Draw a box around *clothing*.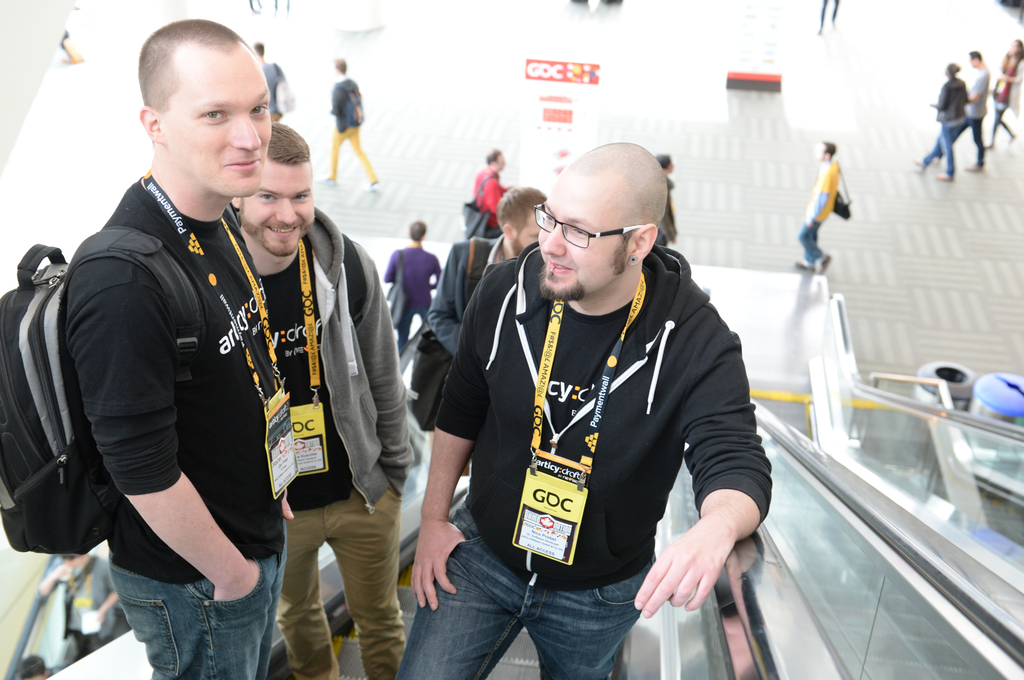
crop(262, 57, 285, 125).
